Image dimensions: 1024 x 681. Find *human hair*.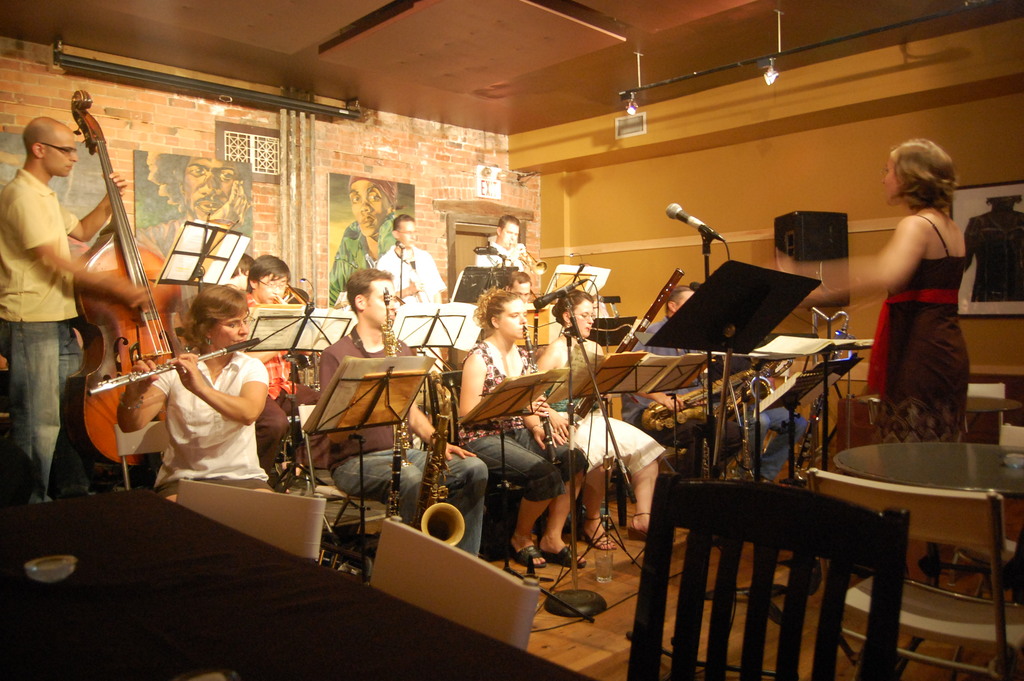
box(496, 215, 521, 232).
